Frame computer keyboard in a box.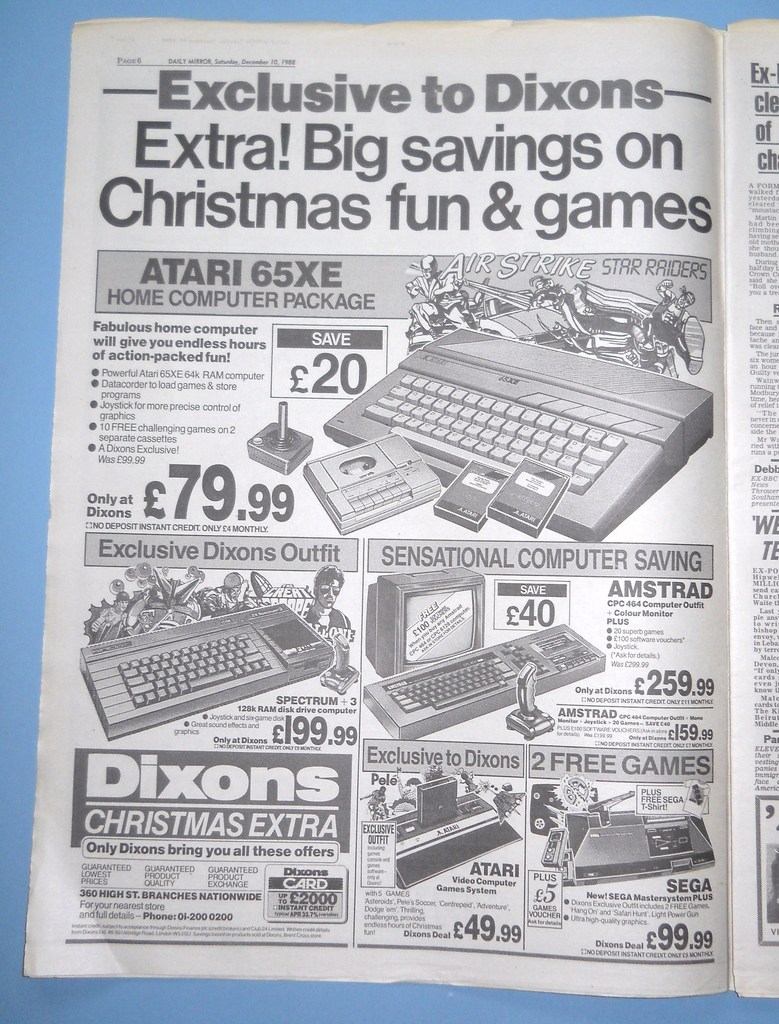
detection(361, 618, 607, 742).
